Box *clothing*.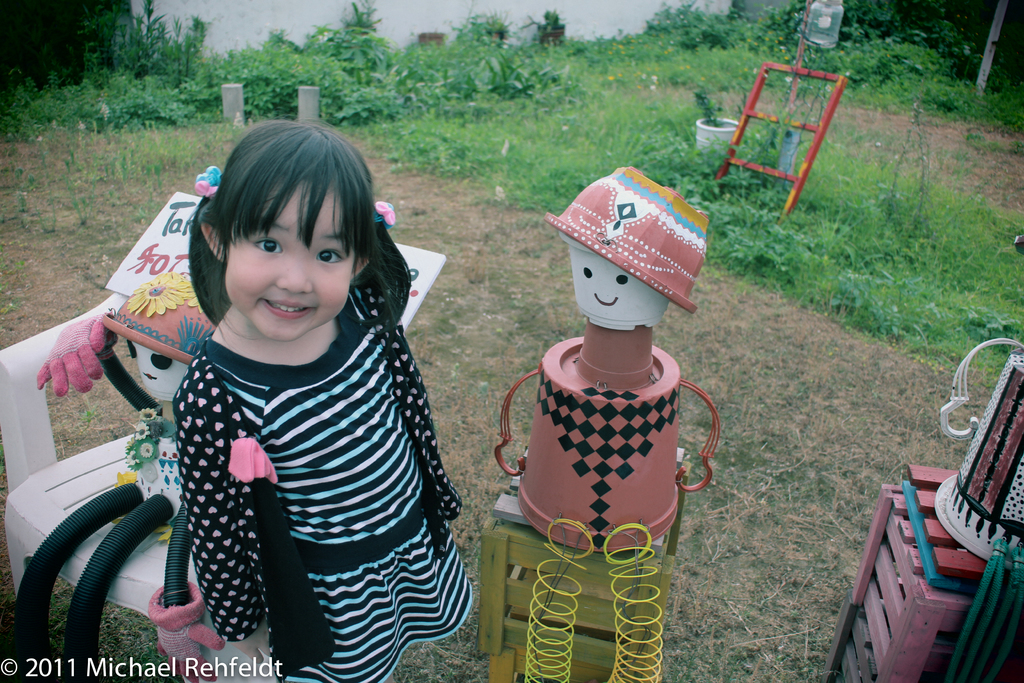
bbox(120, 201, 459, 620).
